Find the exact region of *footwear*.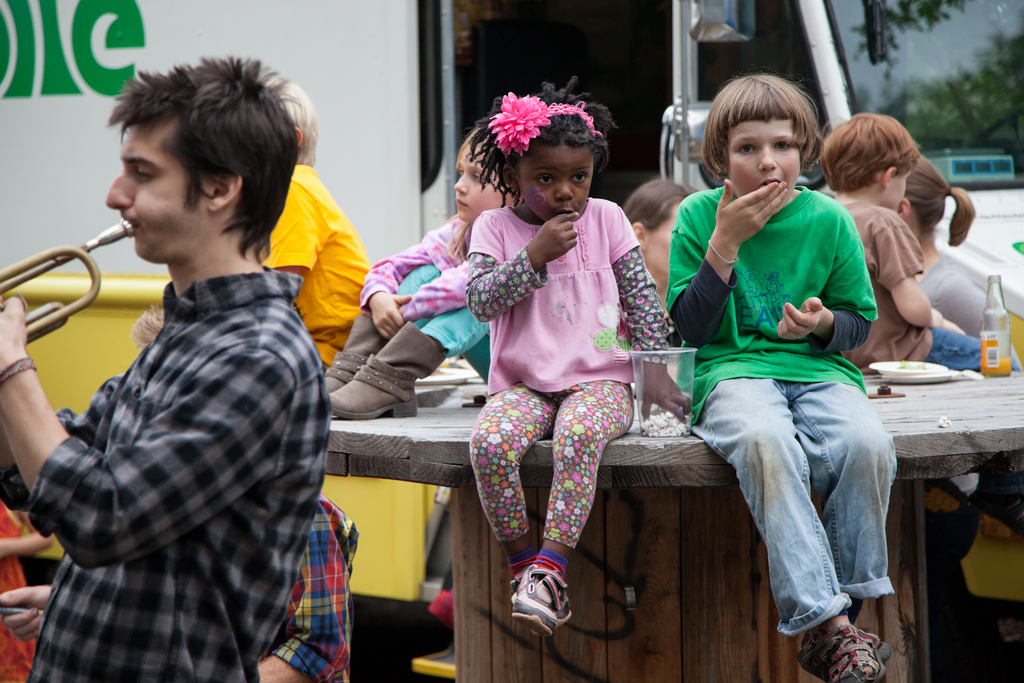
Exact region: detection(822, 649, 900, 682).
